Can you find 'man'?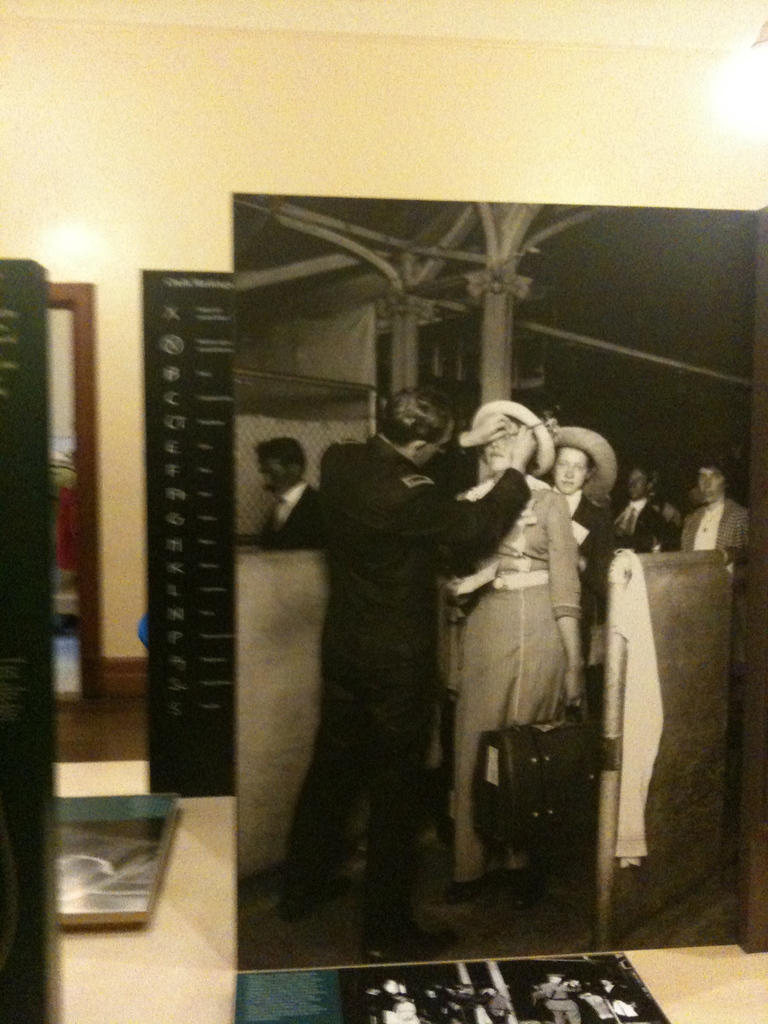
Yes, bounding box: {"x1": 532, "y1": 970, "x2": 583, "y2": 1023}.
